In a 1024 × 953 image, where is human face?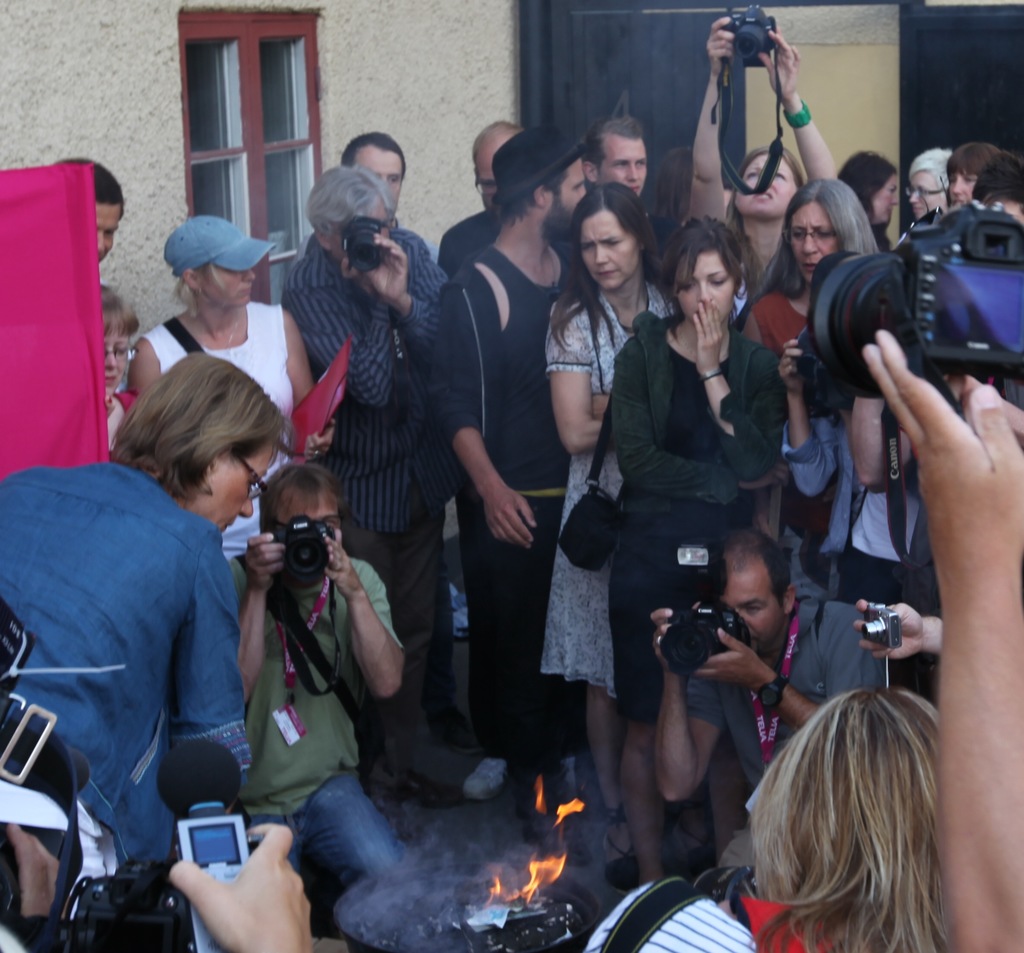
bbox=(210, 447, 275, 539).
